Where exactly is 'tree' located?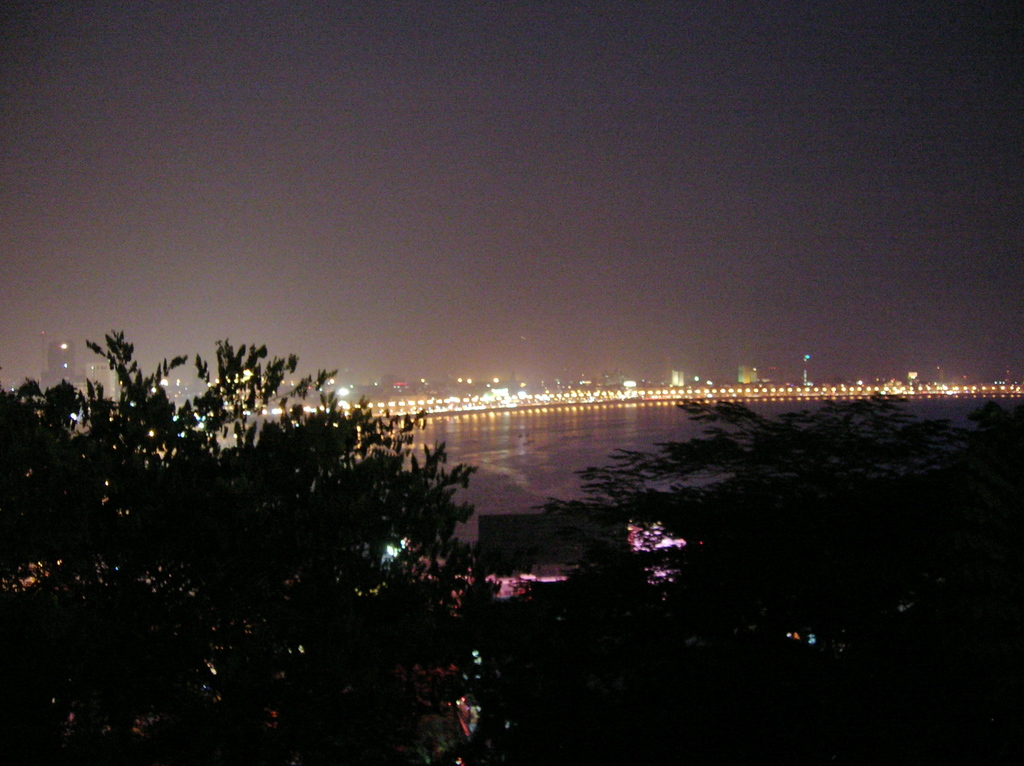
Its bounding box is region(532, 387, 1023, 763).
